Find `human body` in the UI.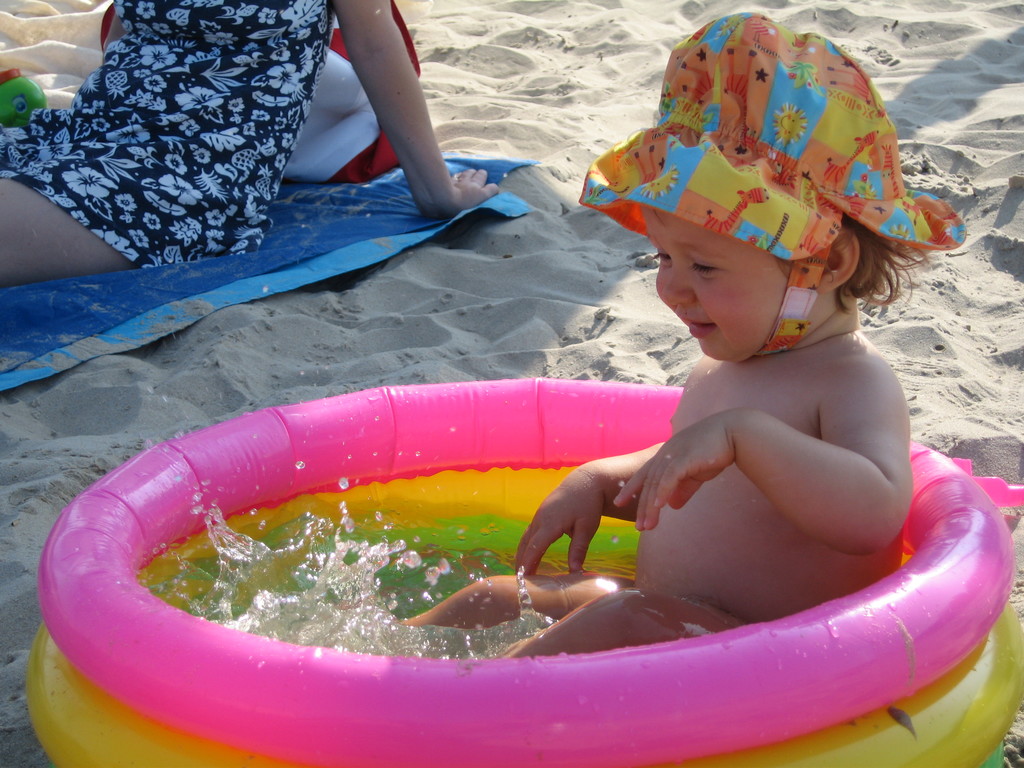
UI element at bbox=[0, 0, 500, 209].
